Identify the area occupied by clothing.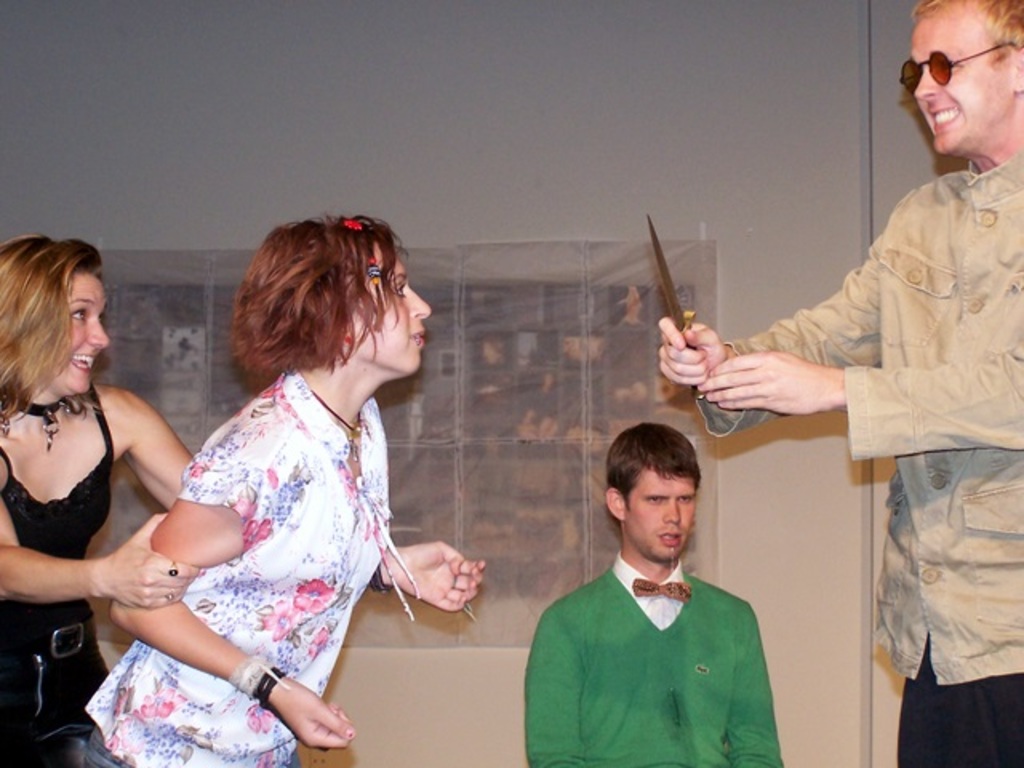
Area: left=0, top=374, right=133, bottom=766.
